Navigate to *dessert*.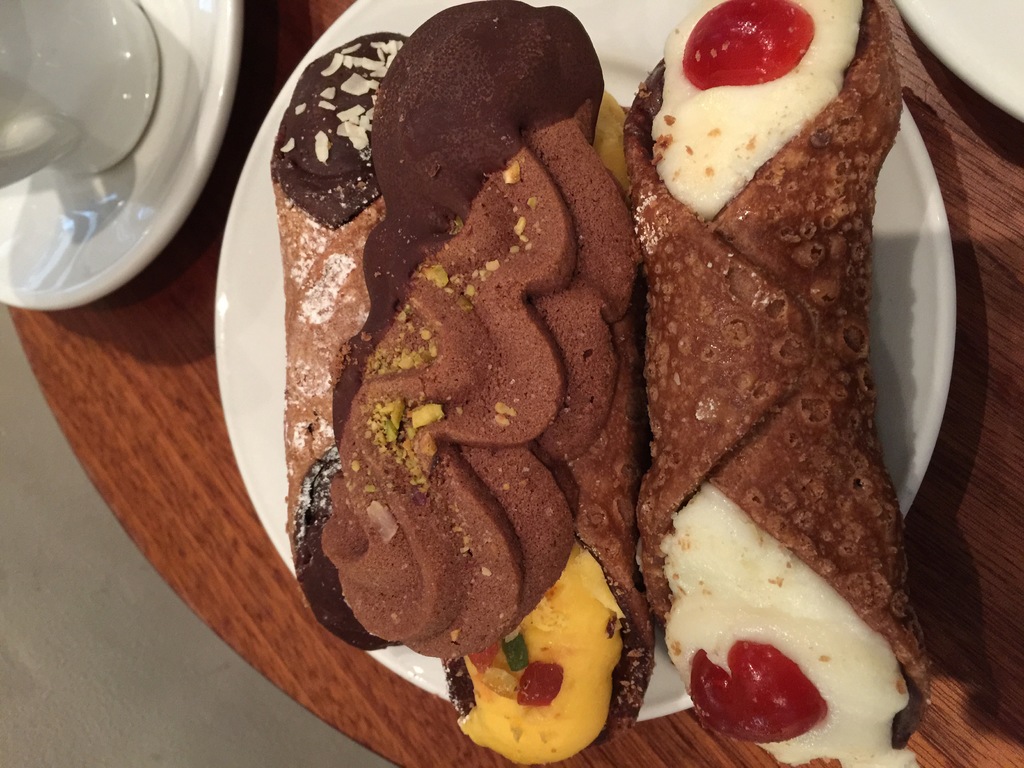
Navigation target: bbox(620, 0, 929, 767).
